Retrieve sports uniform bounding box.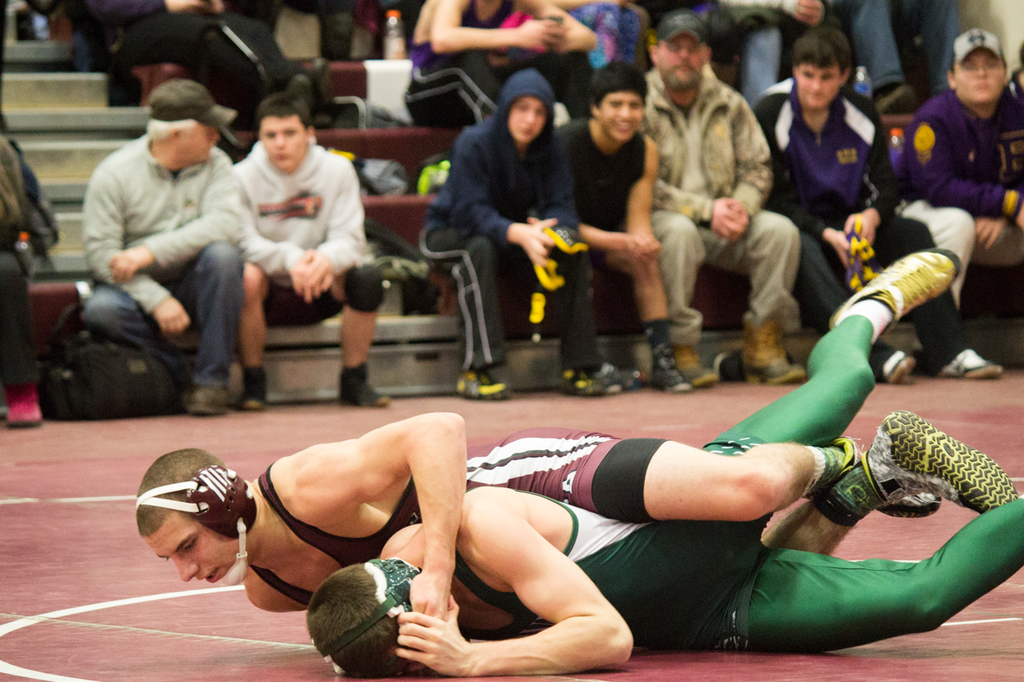
Bounding box: rect(547, 109, 645, 325).
